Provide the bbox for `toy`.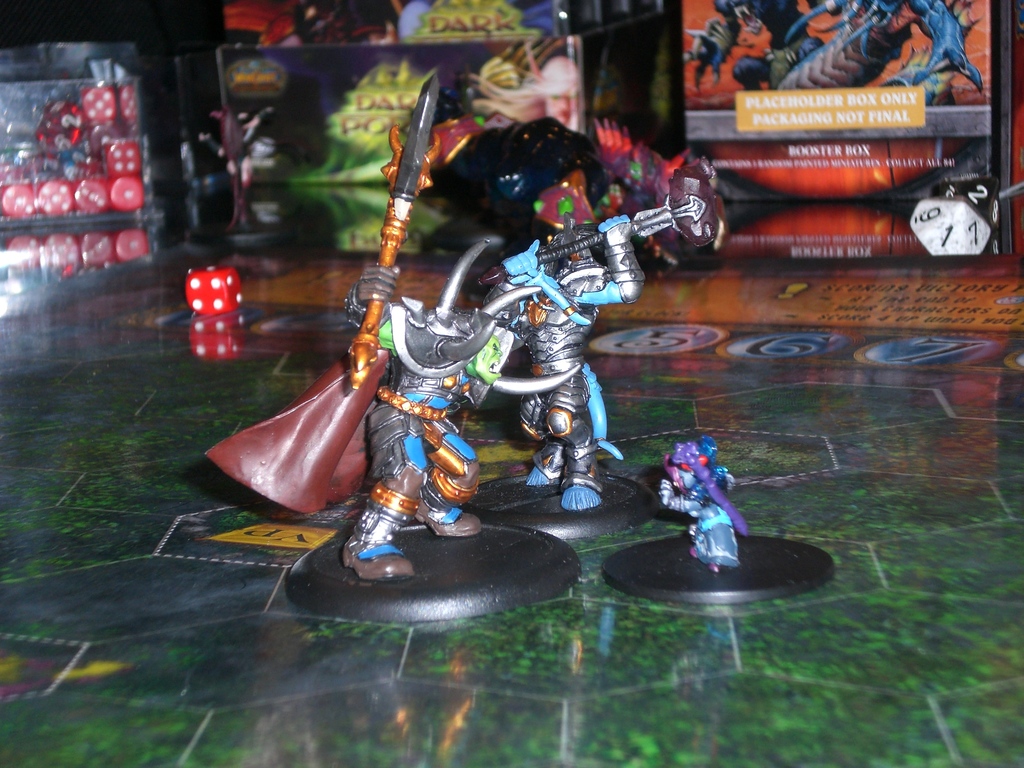
x1=188 y1=265 x2=248 y2=312.
